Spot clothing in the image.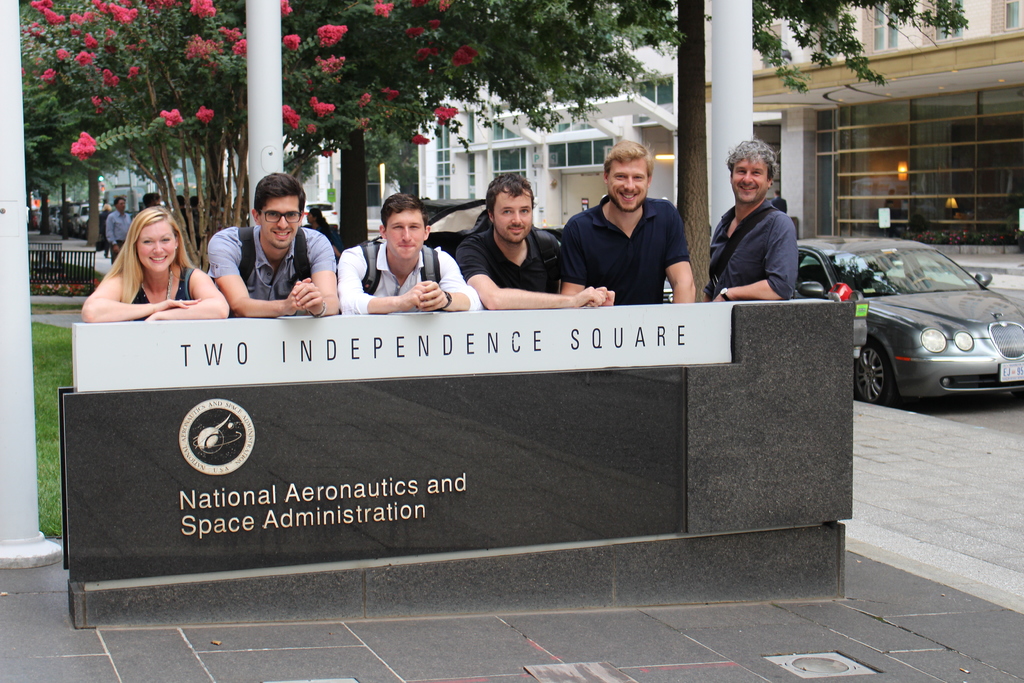
clothing found at detection(455, 223, 564, 290).
